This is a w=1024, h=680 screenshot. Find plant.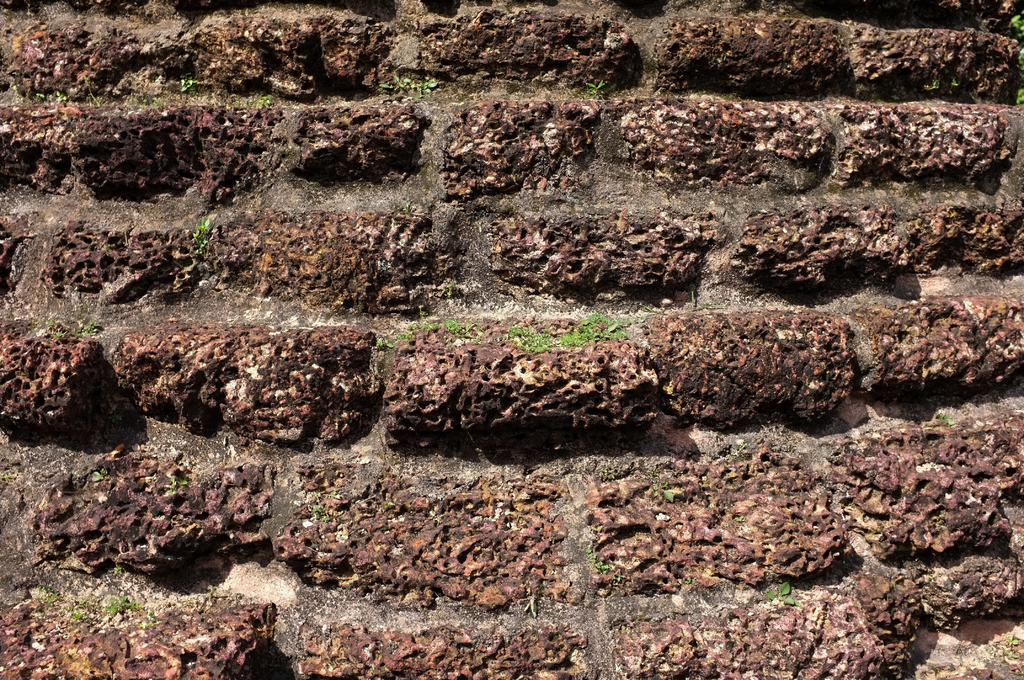
Bounding box: [left=34, top=583, right=60, bottom=619].
